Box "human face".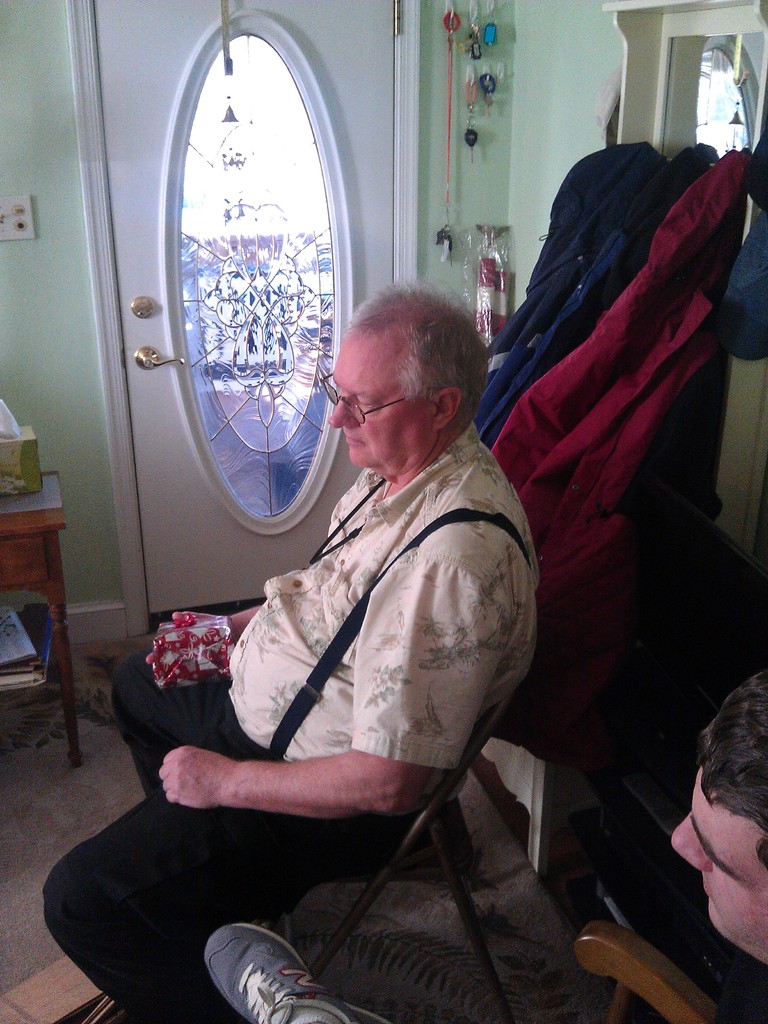
bbox(324, 324, 441, 473).
